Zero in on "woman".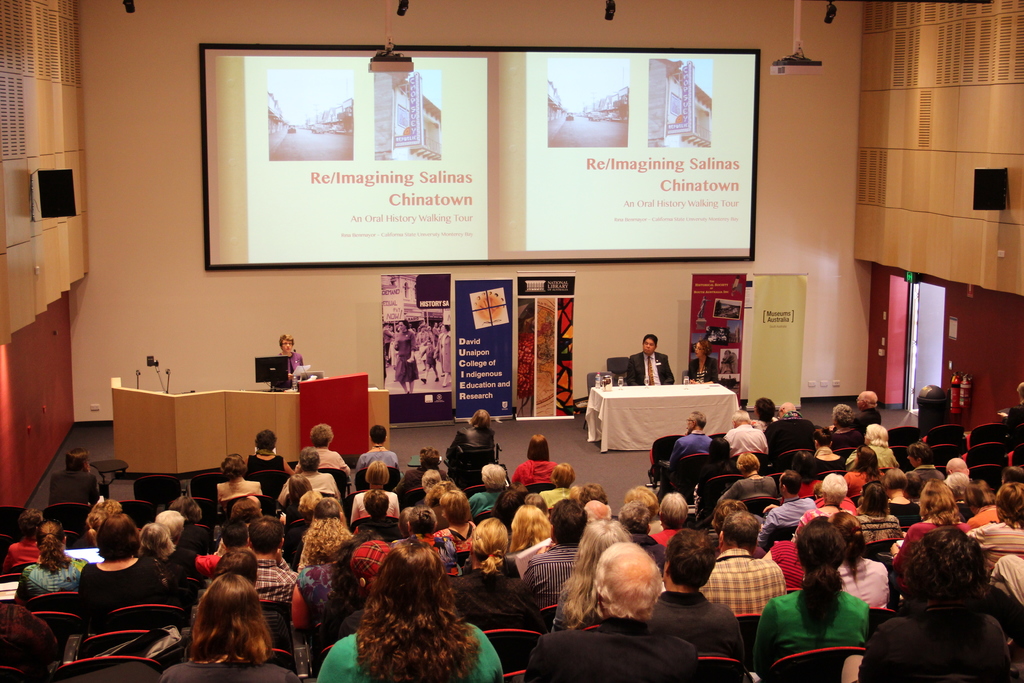
Zeroed in: box(275, 334, 305, 385).
